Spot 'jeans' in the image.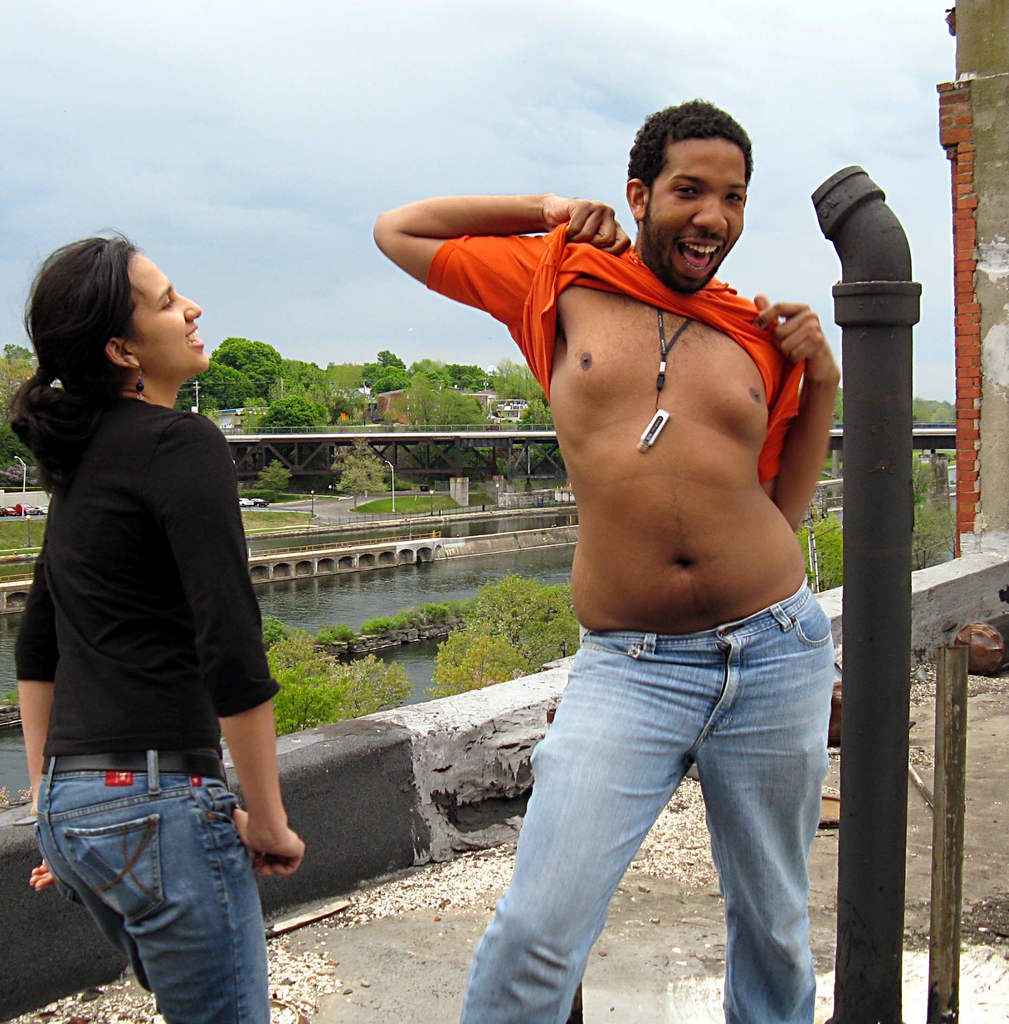
'jeans' found at BBox(31, 753, 265, 1023).
